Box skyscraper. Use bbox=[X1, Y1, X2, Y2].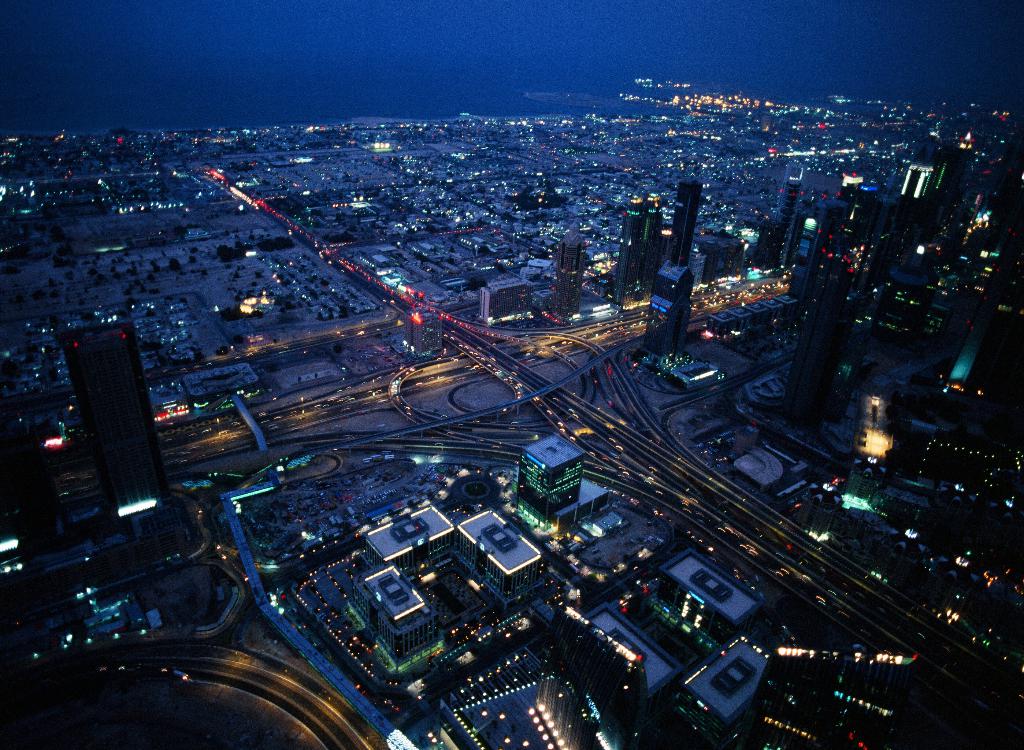
bbox=[783, 221, 854, 425].
